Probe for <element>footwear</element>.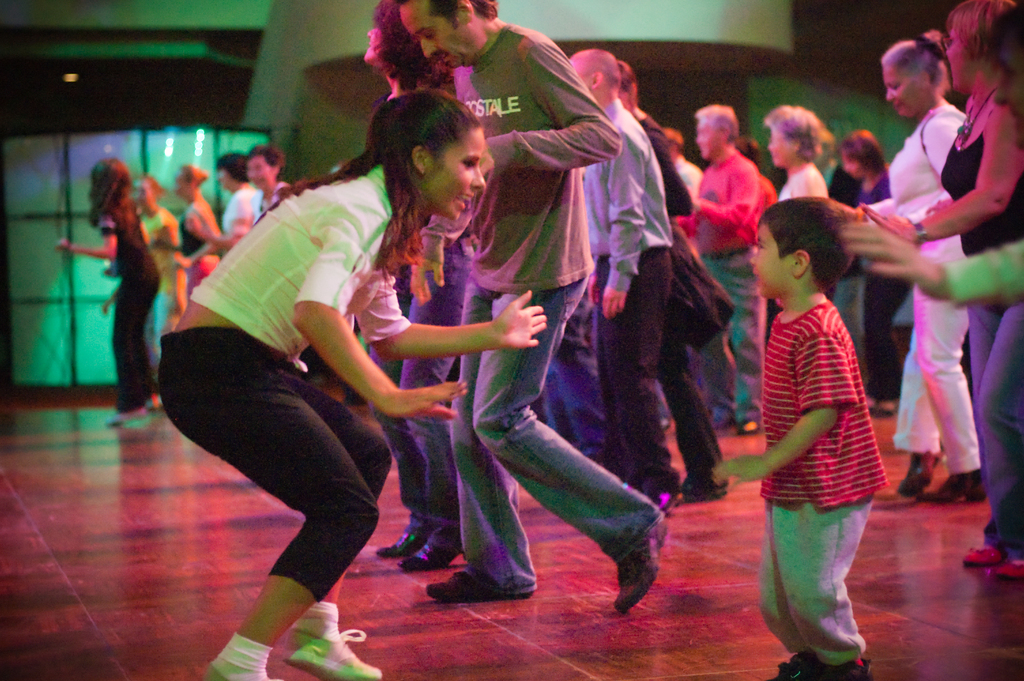
Probe result: (left=987, top=556, right=1023, bottom=584).
